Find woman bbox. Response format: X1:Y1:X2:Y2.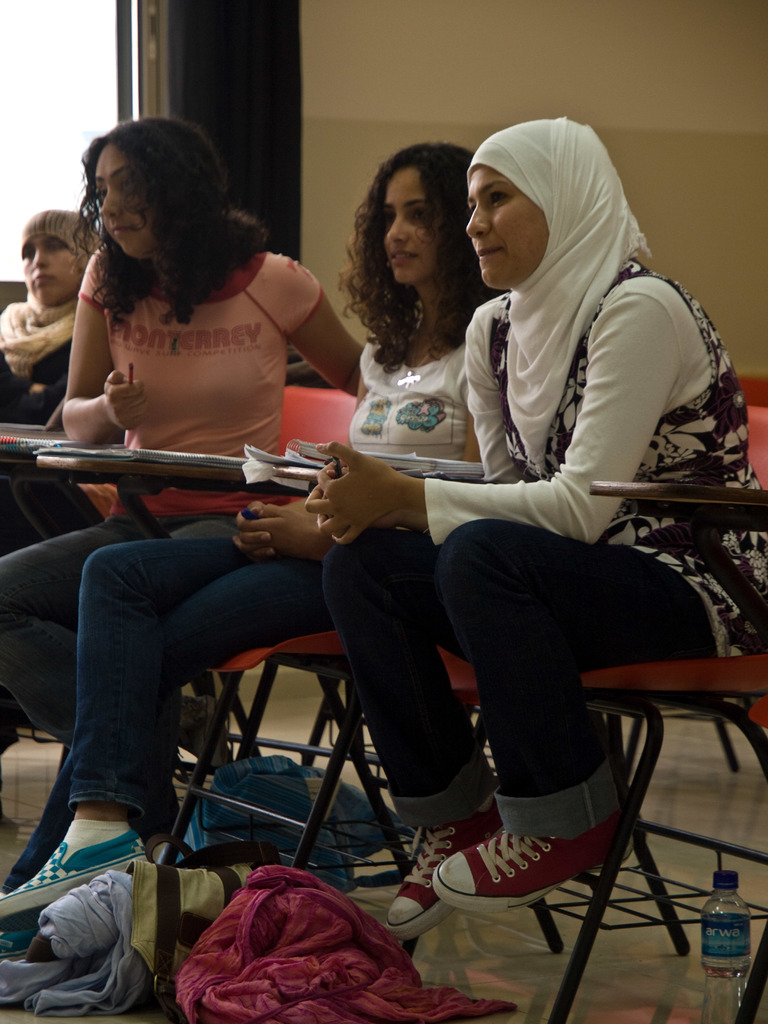
367:118:705:965.
